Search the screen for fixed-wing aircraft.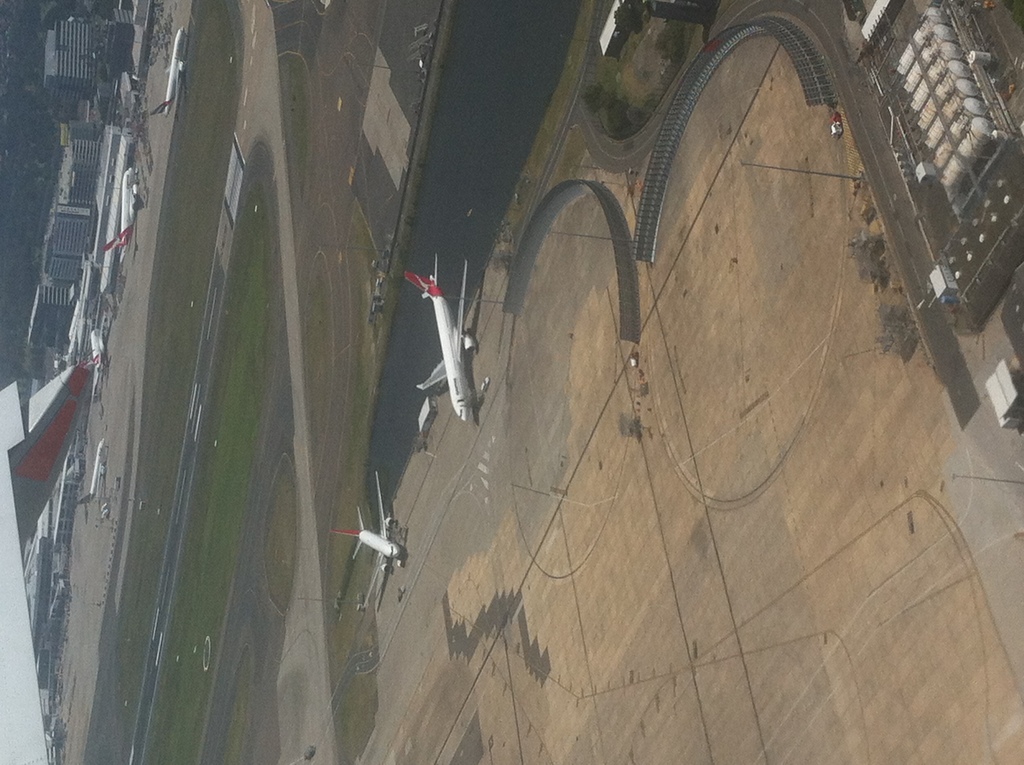
Found at x1=325 y1=465 x2=404 y2=608.
